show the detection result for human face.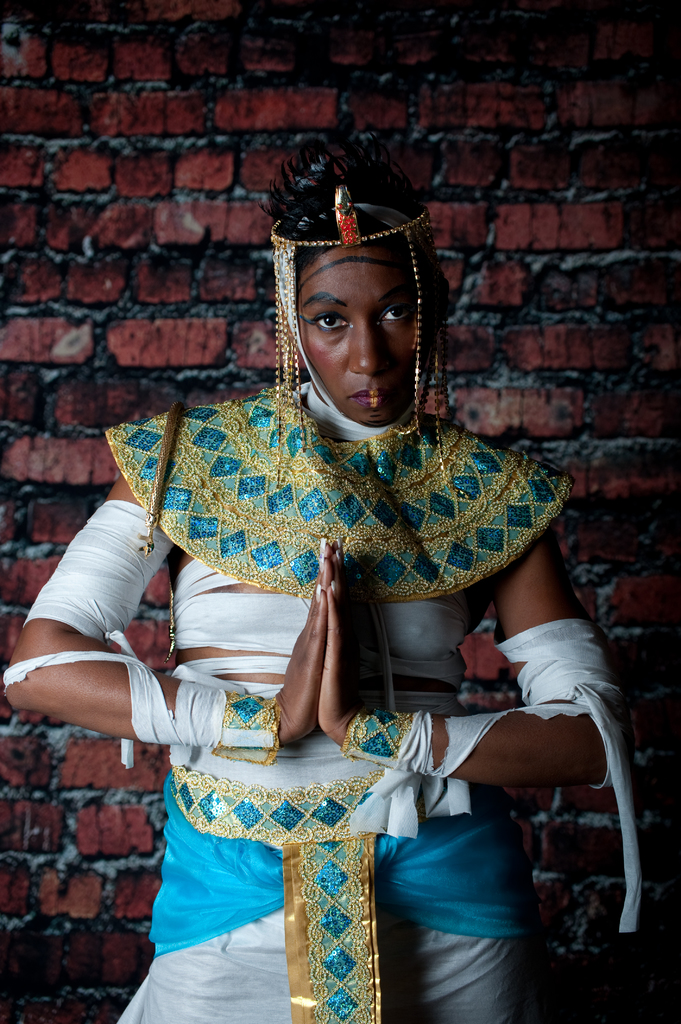
bbox=(298, 240, 436, 426).
